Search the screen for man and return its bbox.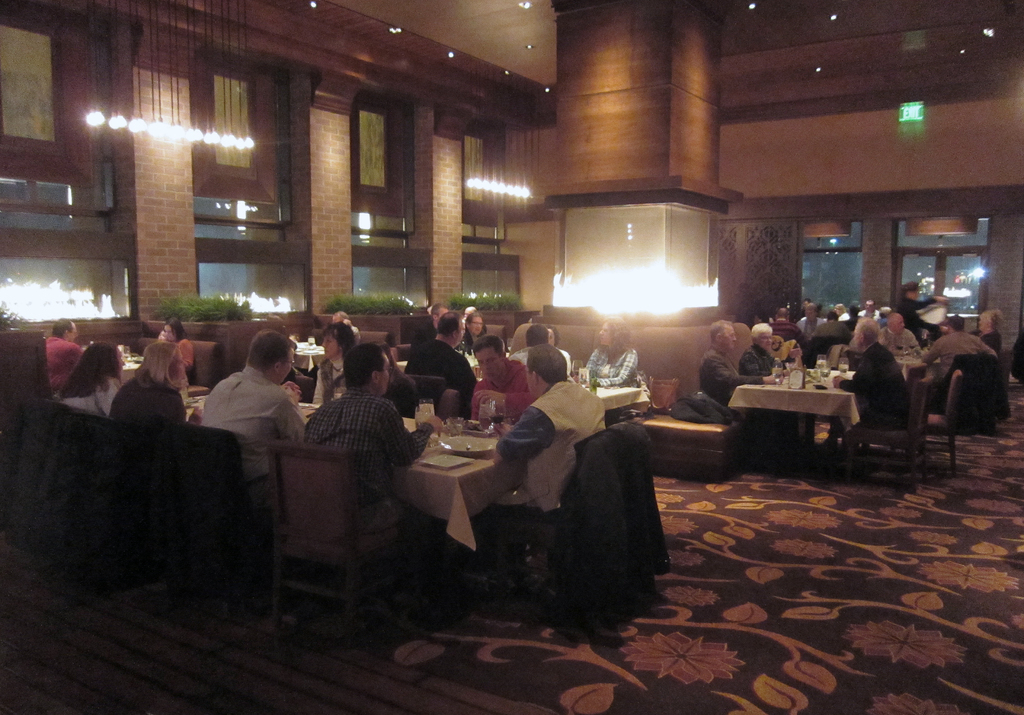
Found: <box>36,323,88,378</box>.
